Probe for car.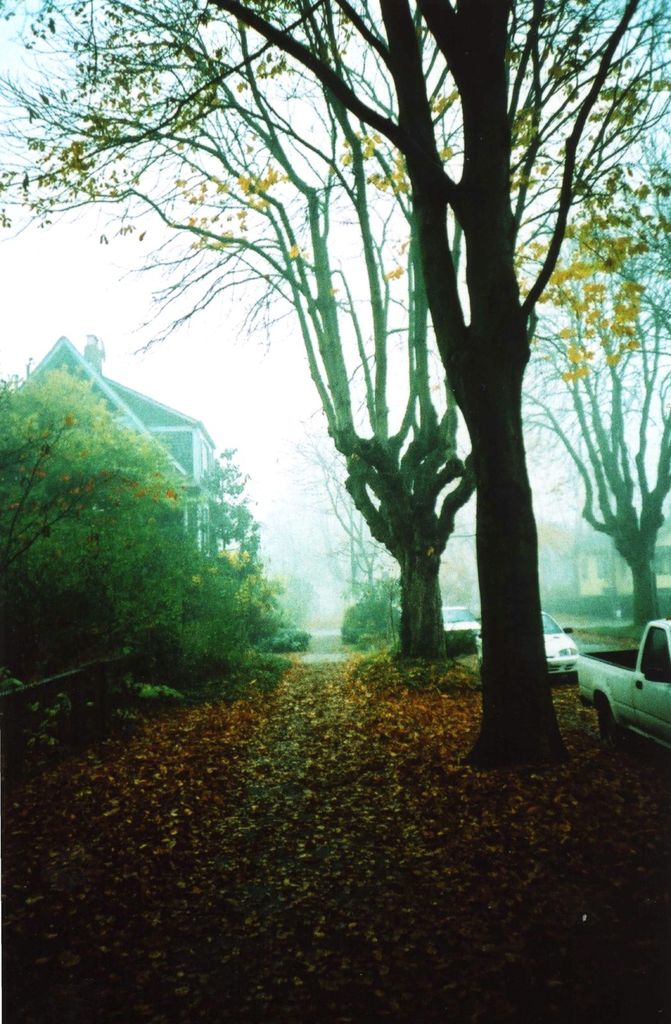
Probe result: box(464, 596, 590, 688).
